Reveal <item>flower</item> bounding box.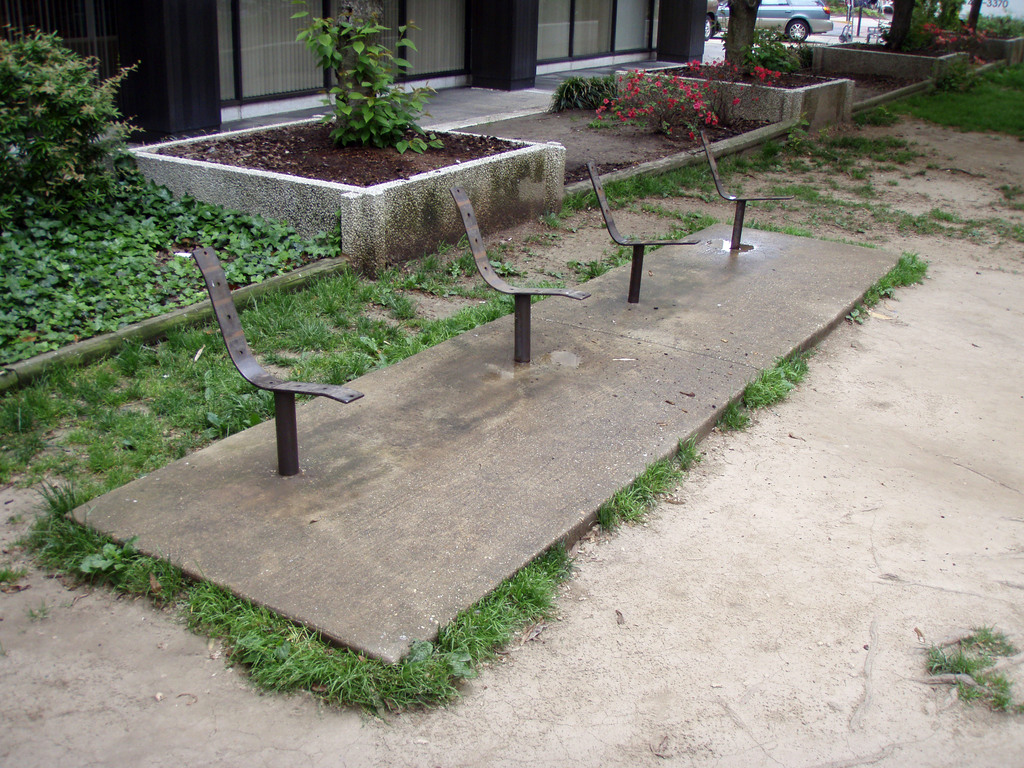
Revealed: x1=697, y1=106, x2=724, y2=128.
